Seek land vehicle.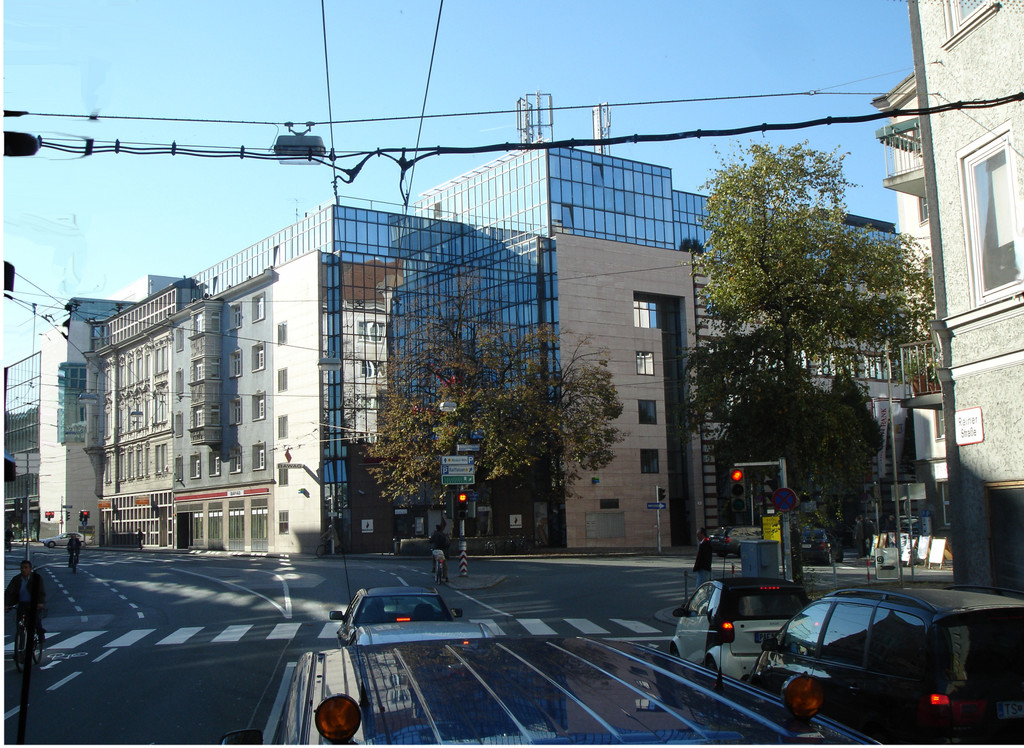
detection(221, 632, 878, 747).
